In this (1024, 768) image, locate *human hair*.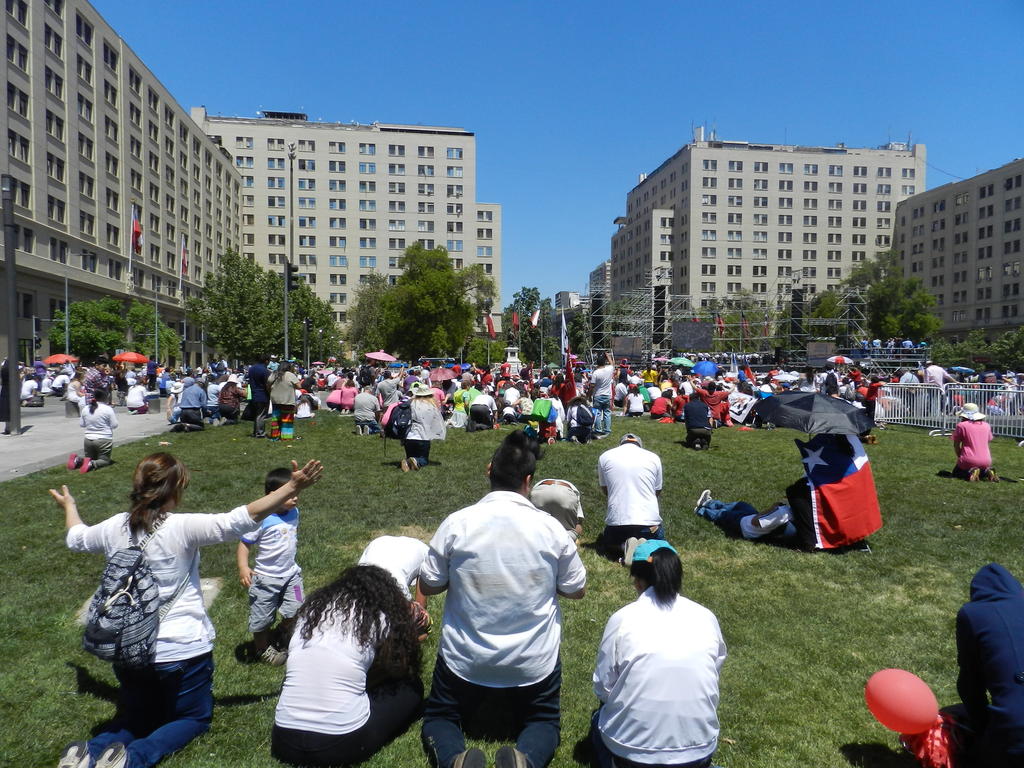
Bounding box: locate(131, 453, 191, 536).
